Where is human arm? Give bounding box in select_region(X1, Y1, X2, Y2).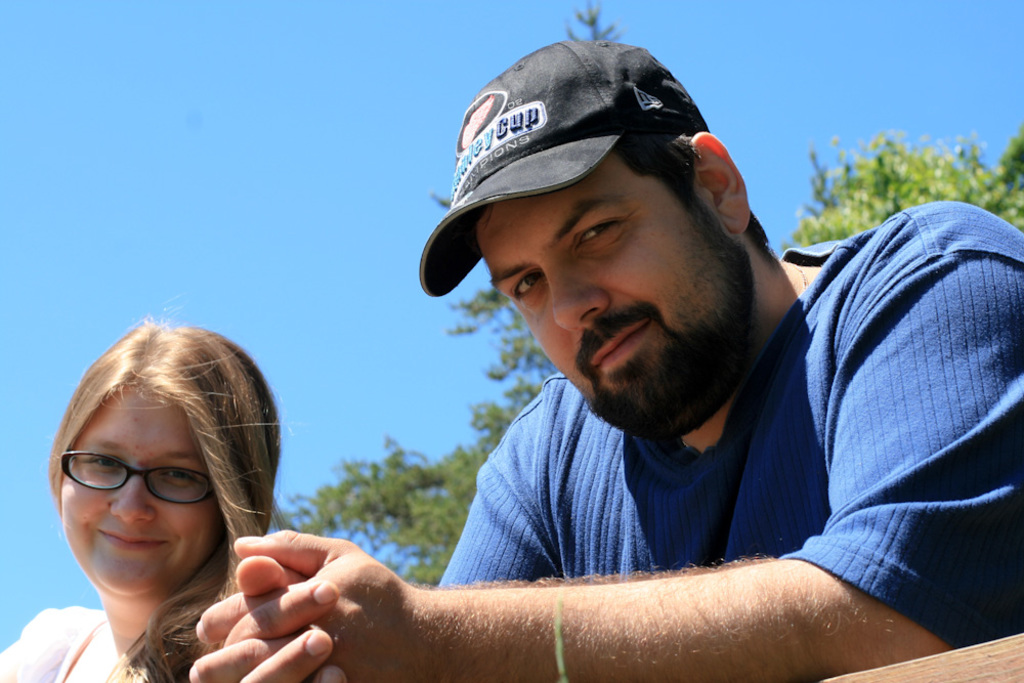
select_region(184, 378, 554, 682).
